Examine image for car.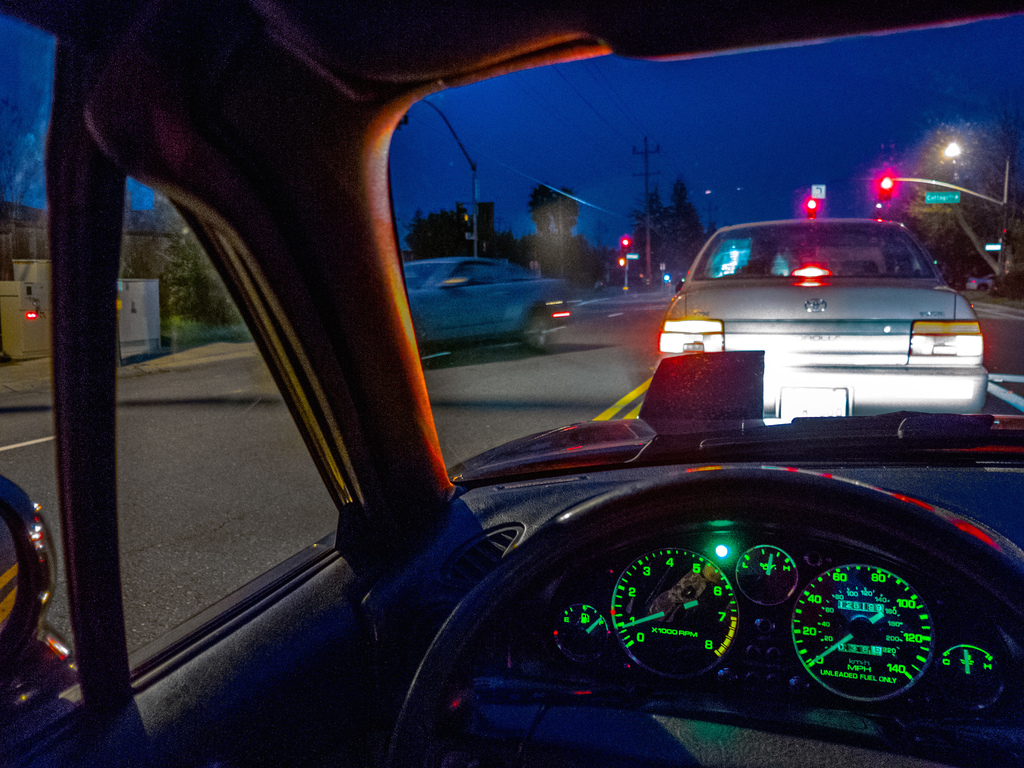
Examination result: {"x1": 395, "y1": 257, "x2": 572, "y2": 355}.
